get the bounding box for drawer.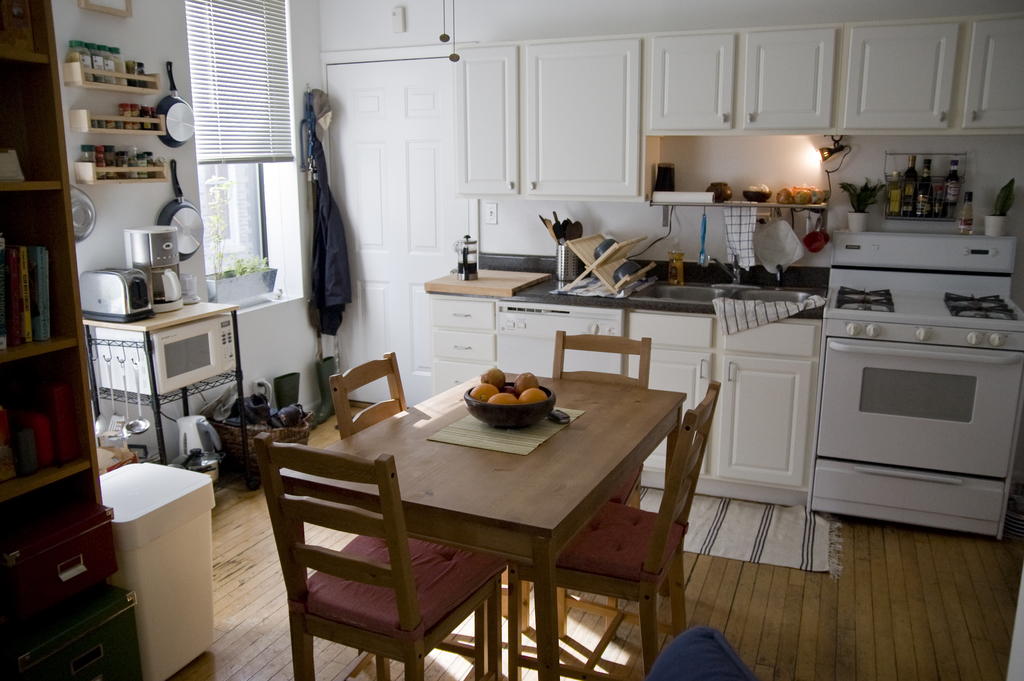
[x1=632, y1=311, x2=712, y2=346].
